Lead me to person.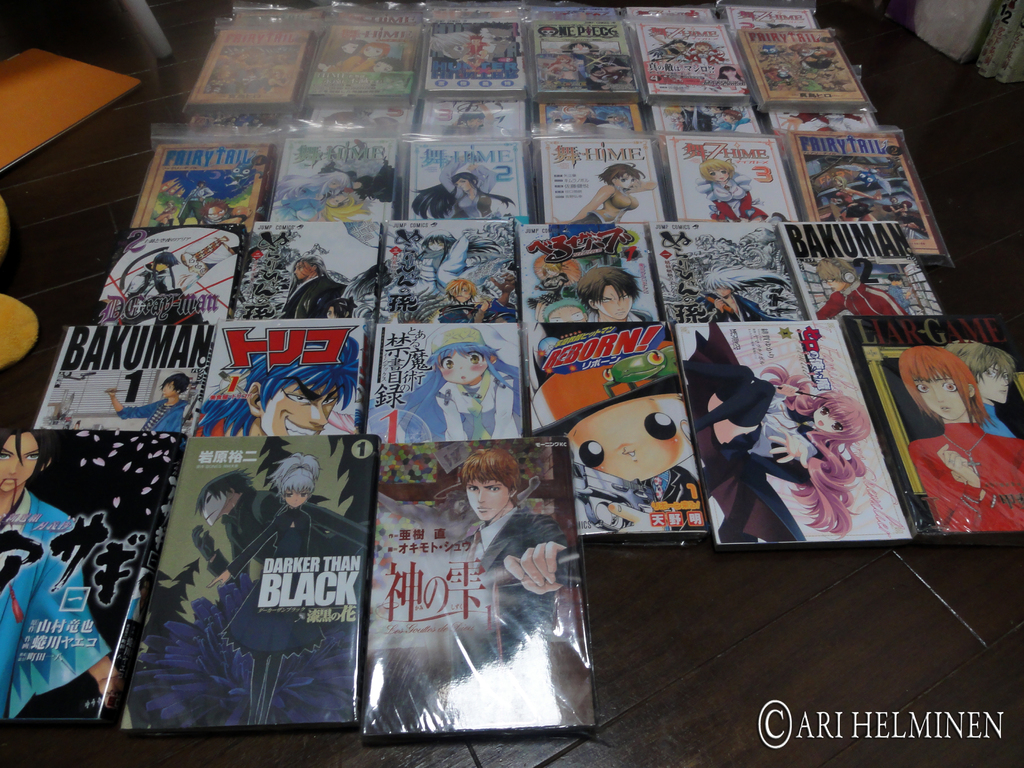
Lead to l=550, t=155, r=651, b=227.
